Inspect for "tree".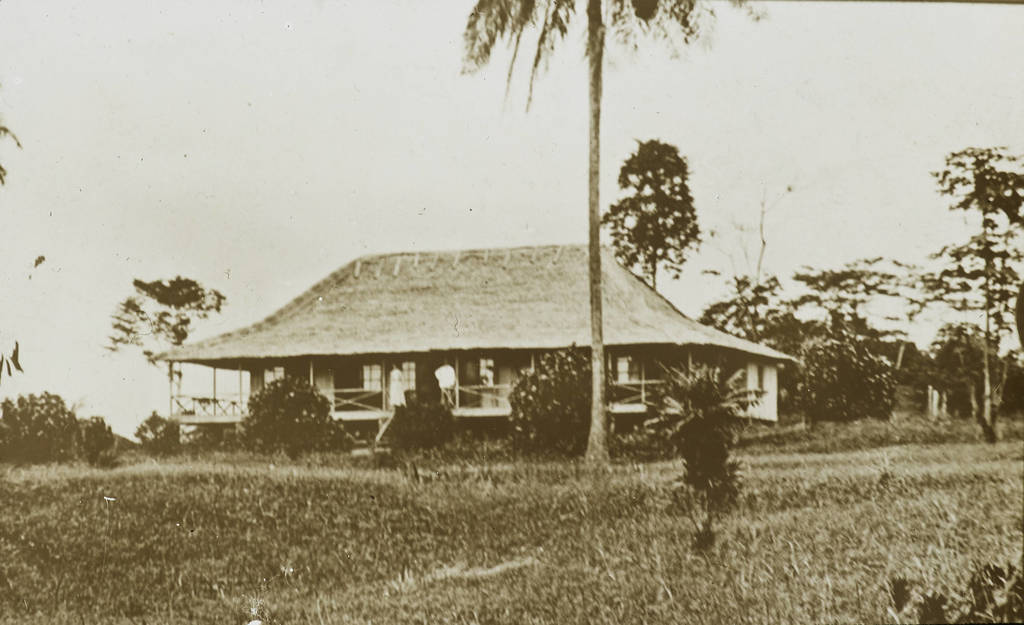
Inspection: 481 336 588 455.
